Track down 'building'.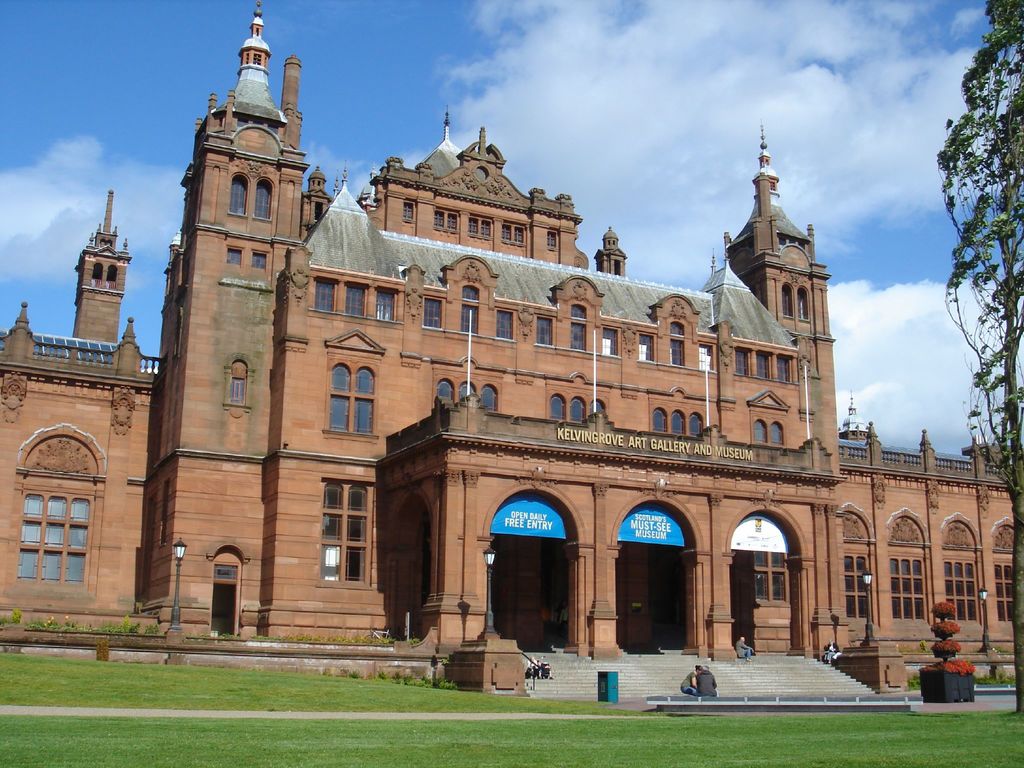
Tracked to 0,10,1016,679.
